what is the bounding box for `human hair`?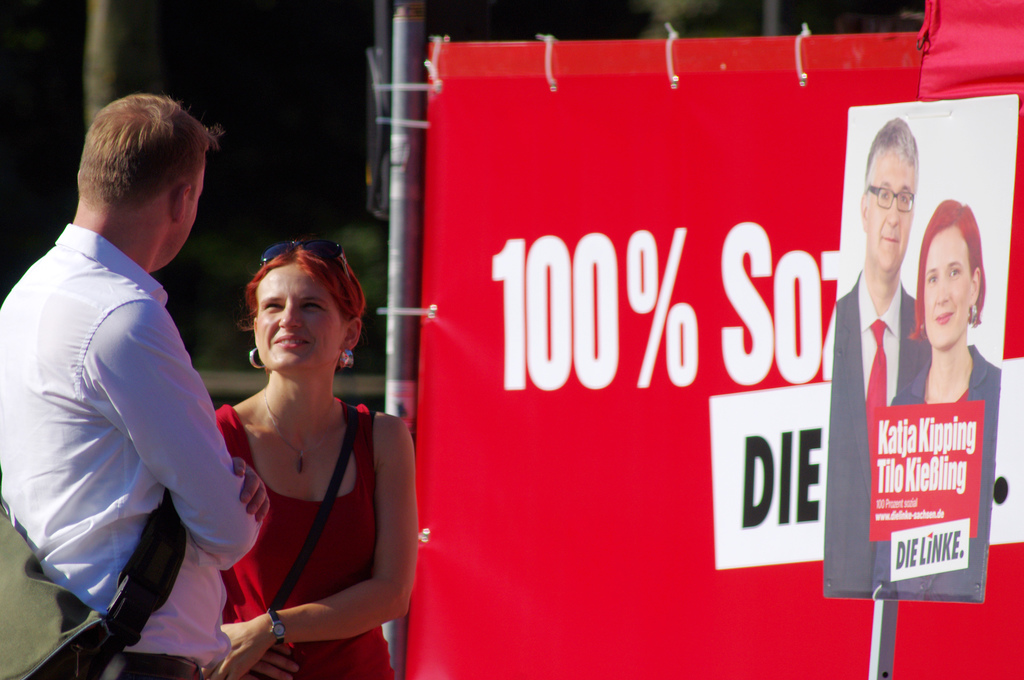
x1=74, y1=96, x2=223, y2=207.
